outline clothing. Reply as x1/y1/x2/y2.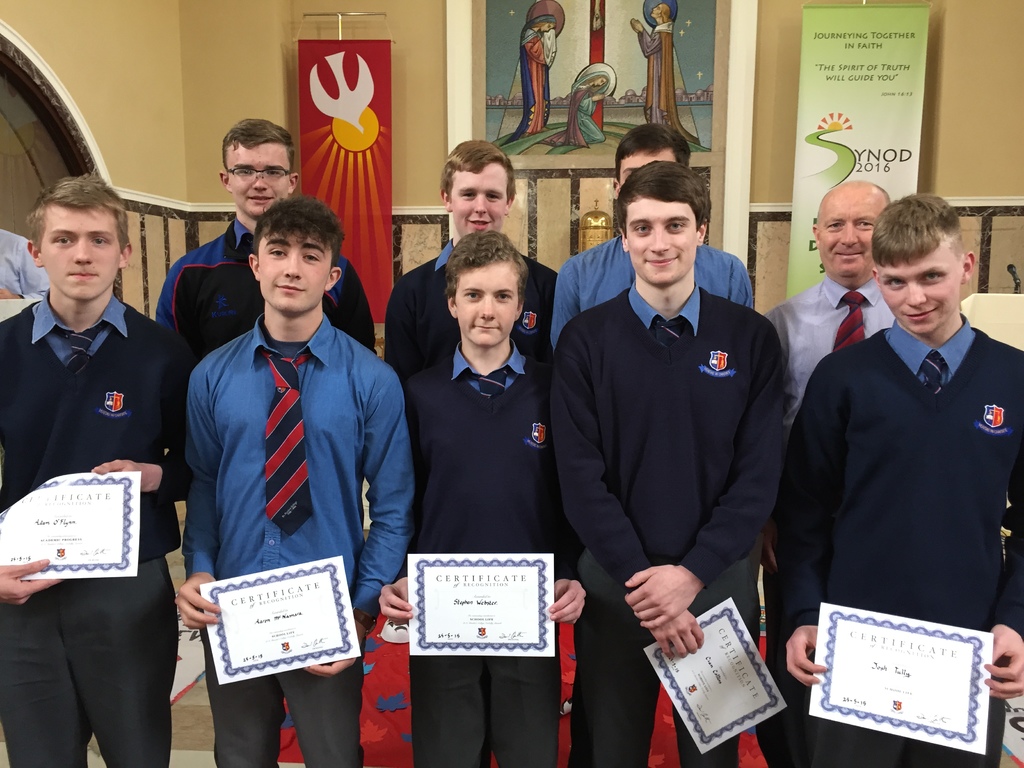
0/228/47/294.
